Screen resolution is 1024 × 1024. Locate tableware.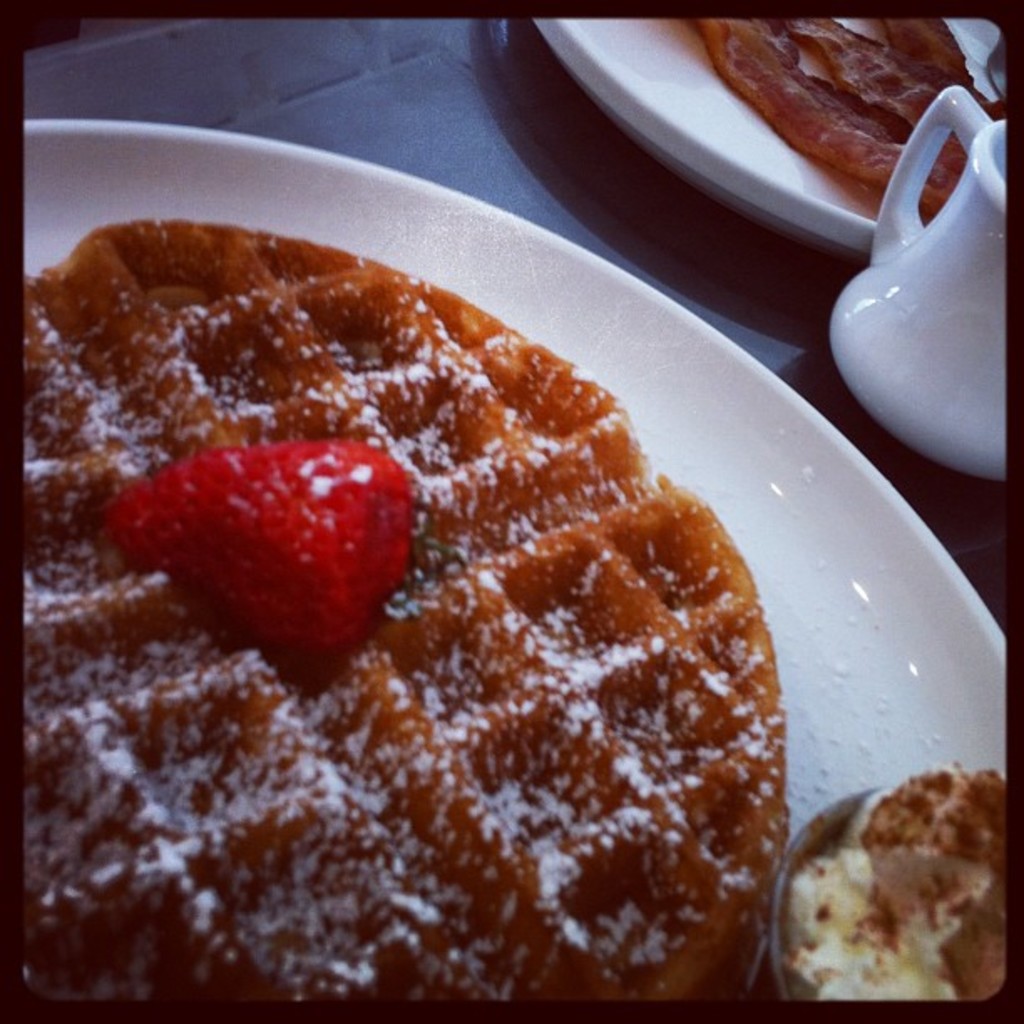
[x1=835, y1=99, x2=1014, y2=457].
